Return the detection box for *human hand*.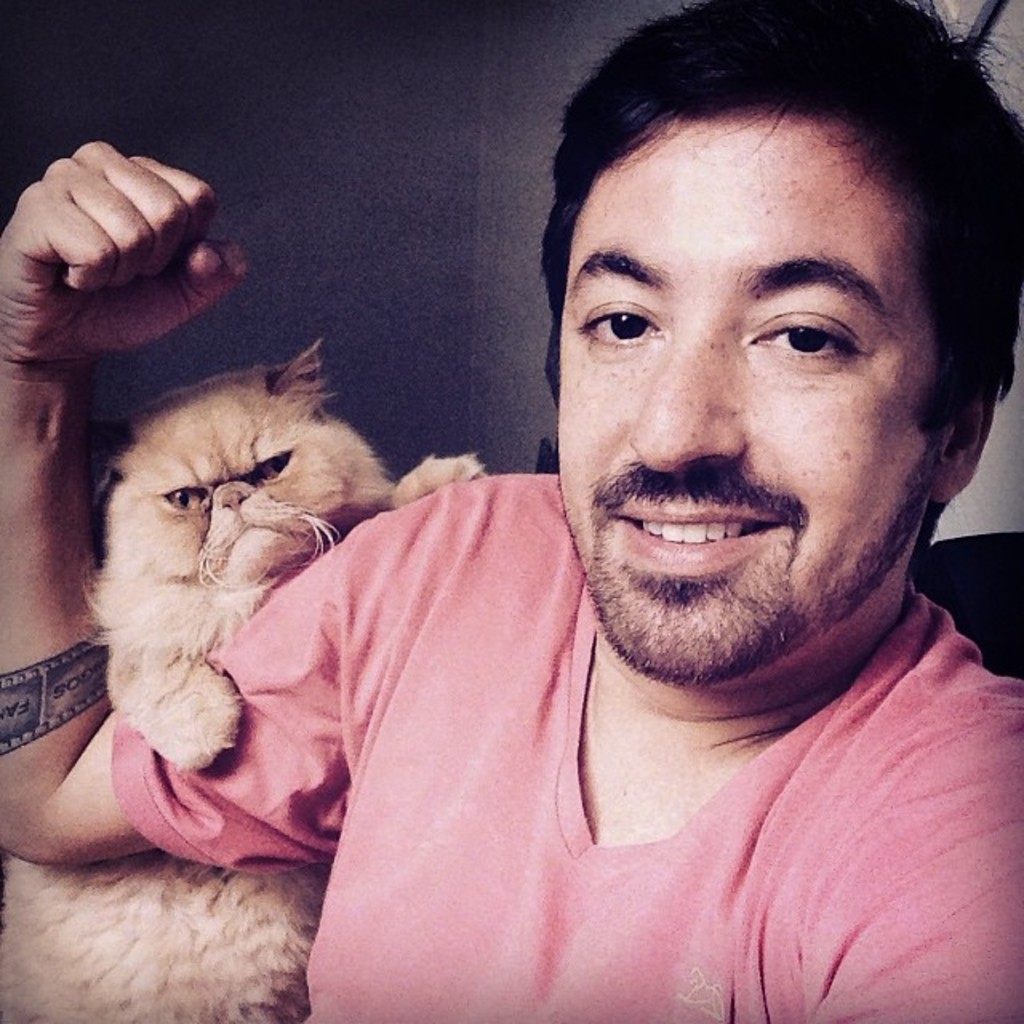
bbox(0, 133, 254, 354).
